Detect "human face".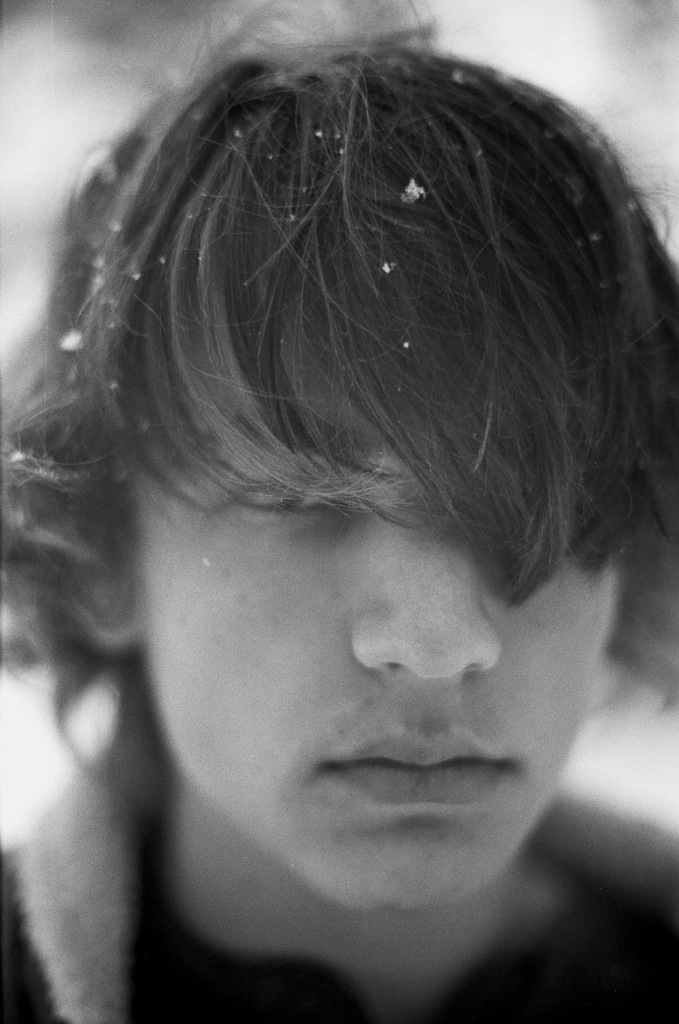
Detected at (left=117, top=378, right=637, bottom=913).
